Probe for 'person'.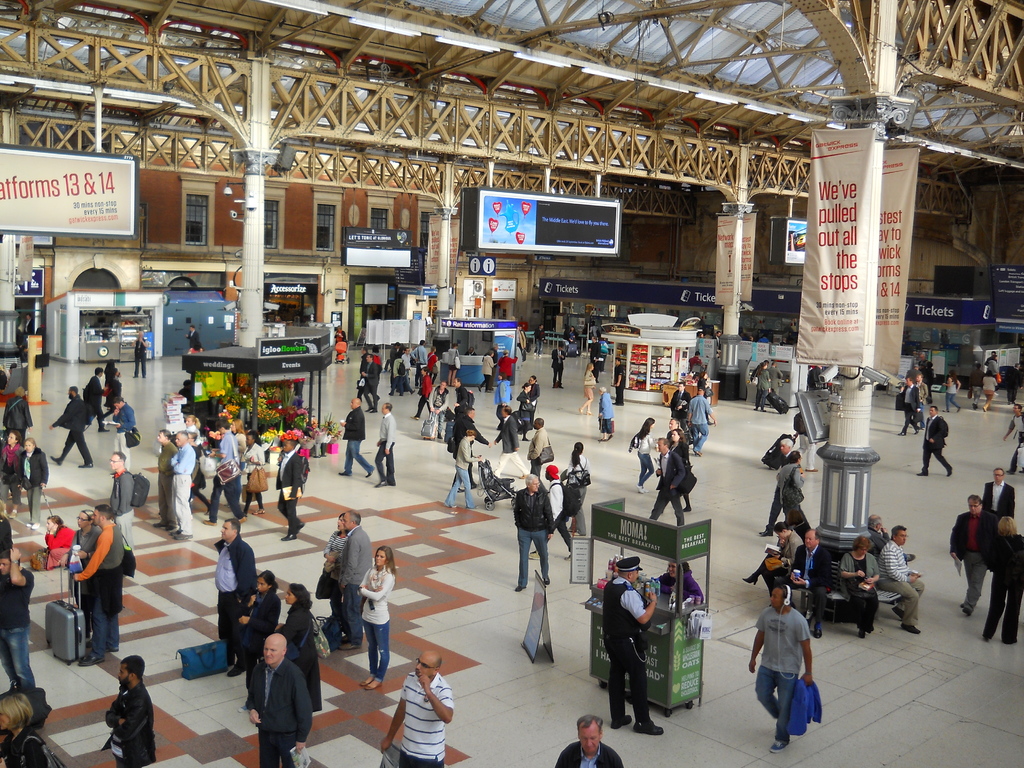
Probe result: (553, 339, 561, 395).
